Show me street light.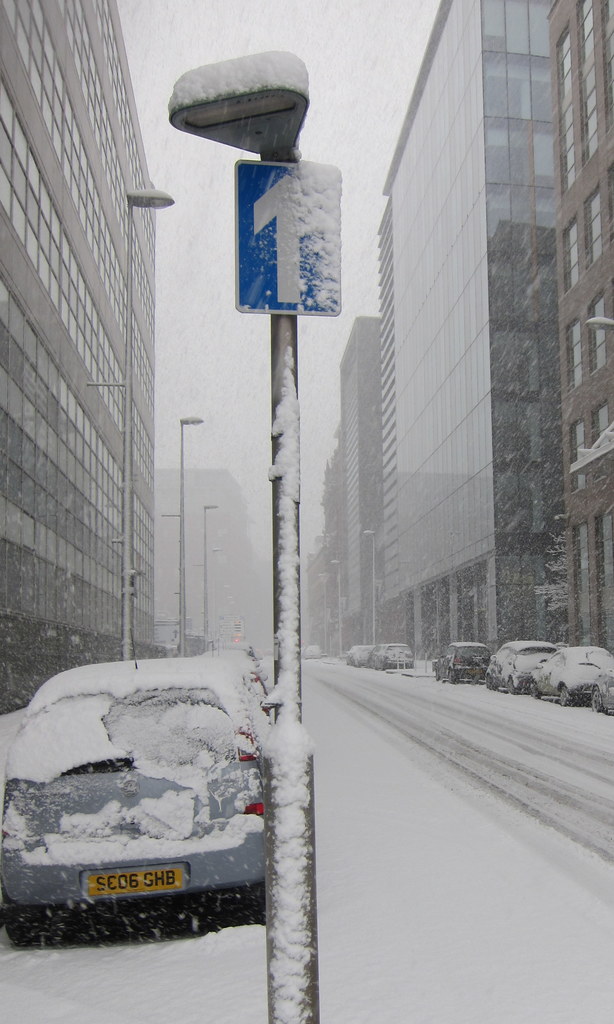
street light is here: locate(574, 313, 613, 332).
